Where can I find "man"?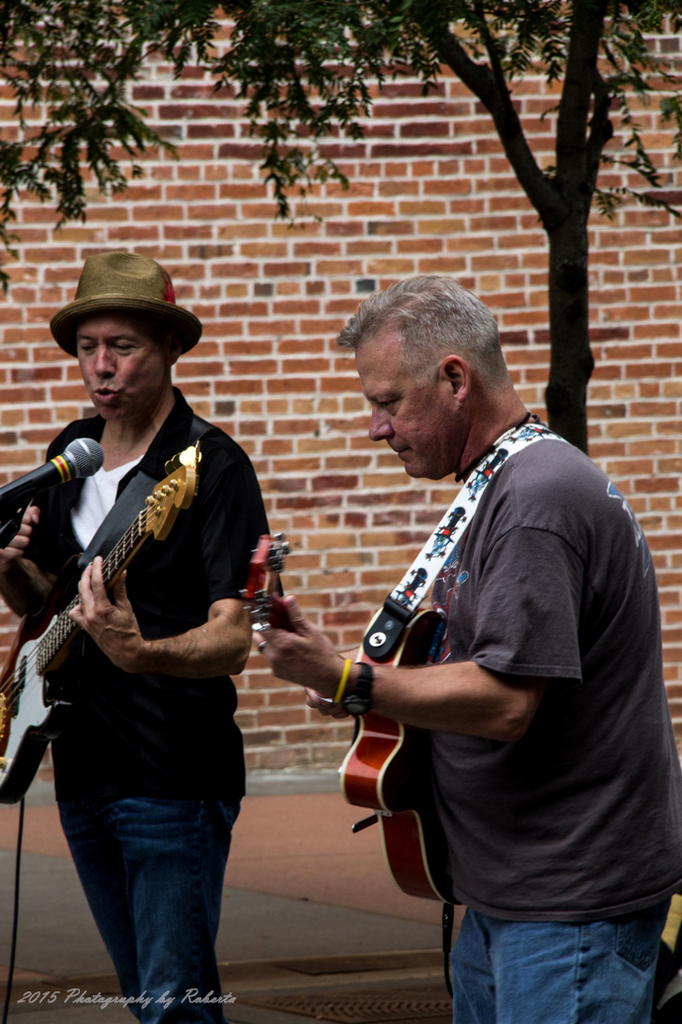
You can find it at (0,250,266,1023).
